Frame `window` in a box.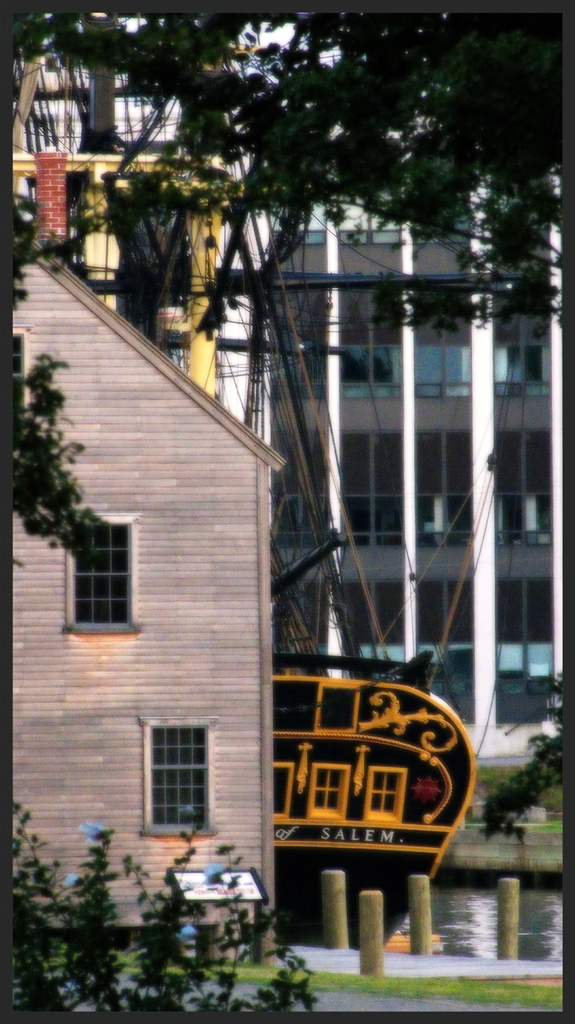
[62, 516, 142, 635].
